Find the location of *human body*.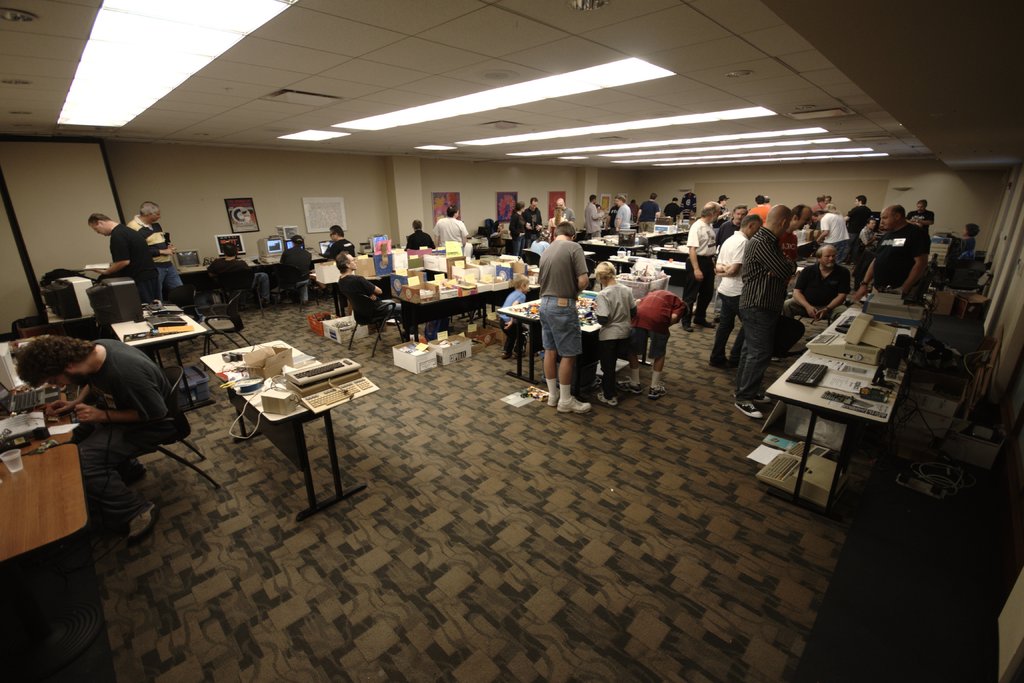
Location: box(510, 201, 527, 247).
